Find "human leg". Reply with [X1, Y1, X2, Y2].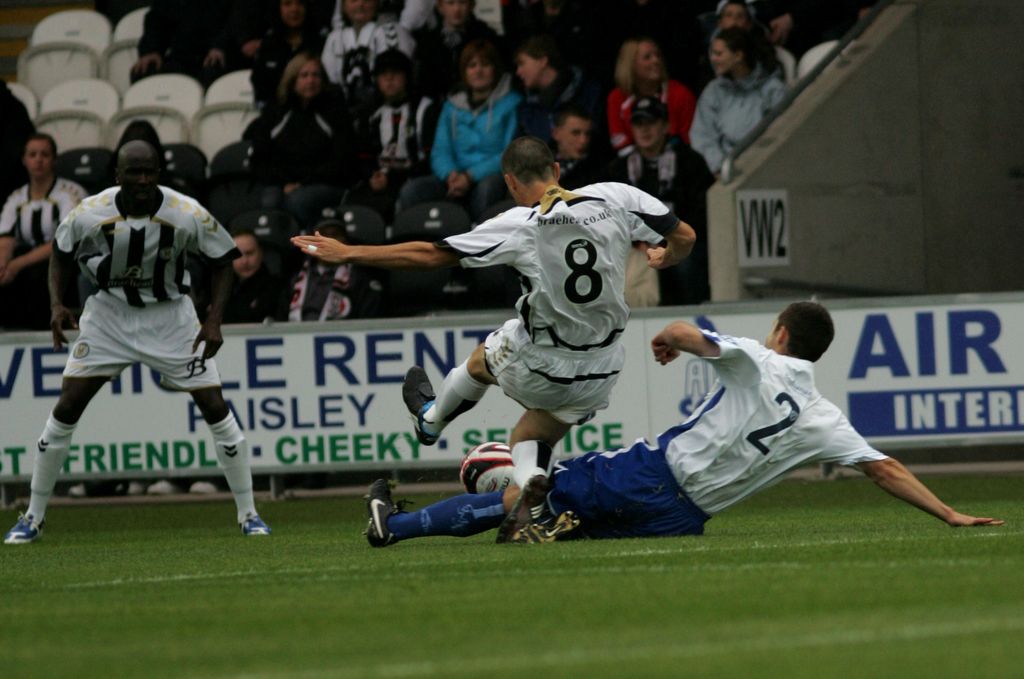
[4, 293, 136, 547].
